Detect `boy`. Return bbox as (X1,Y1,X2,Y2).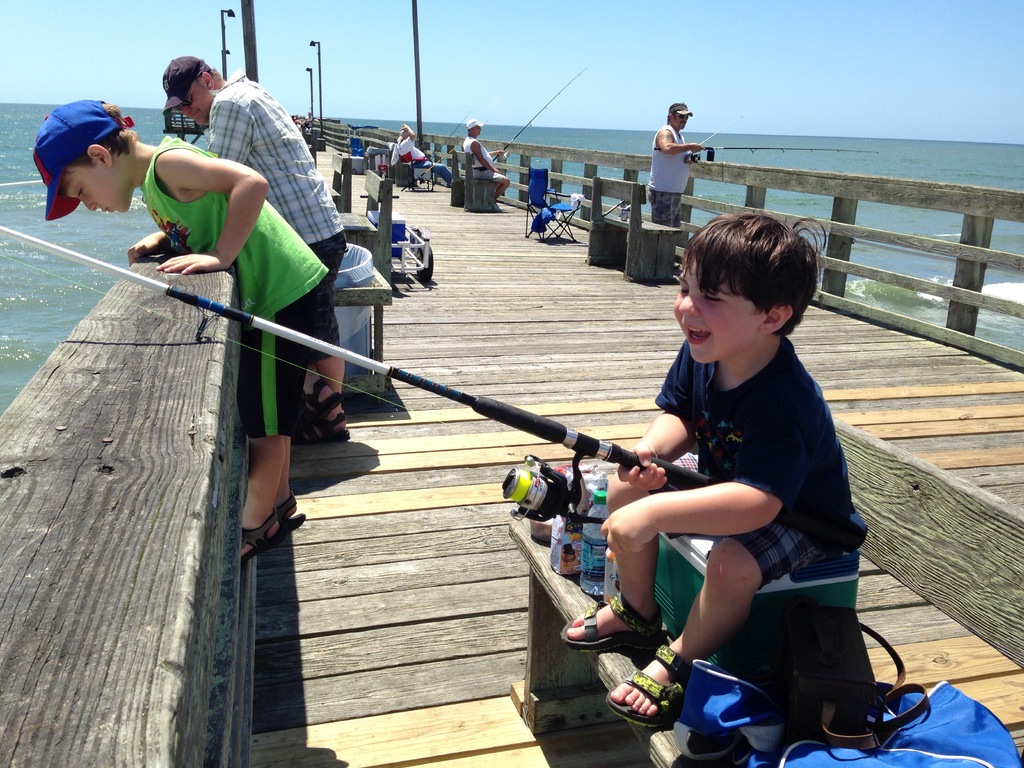
(562,198,858,749).
